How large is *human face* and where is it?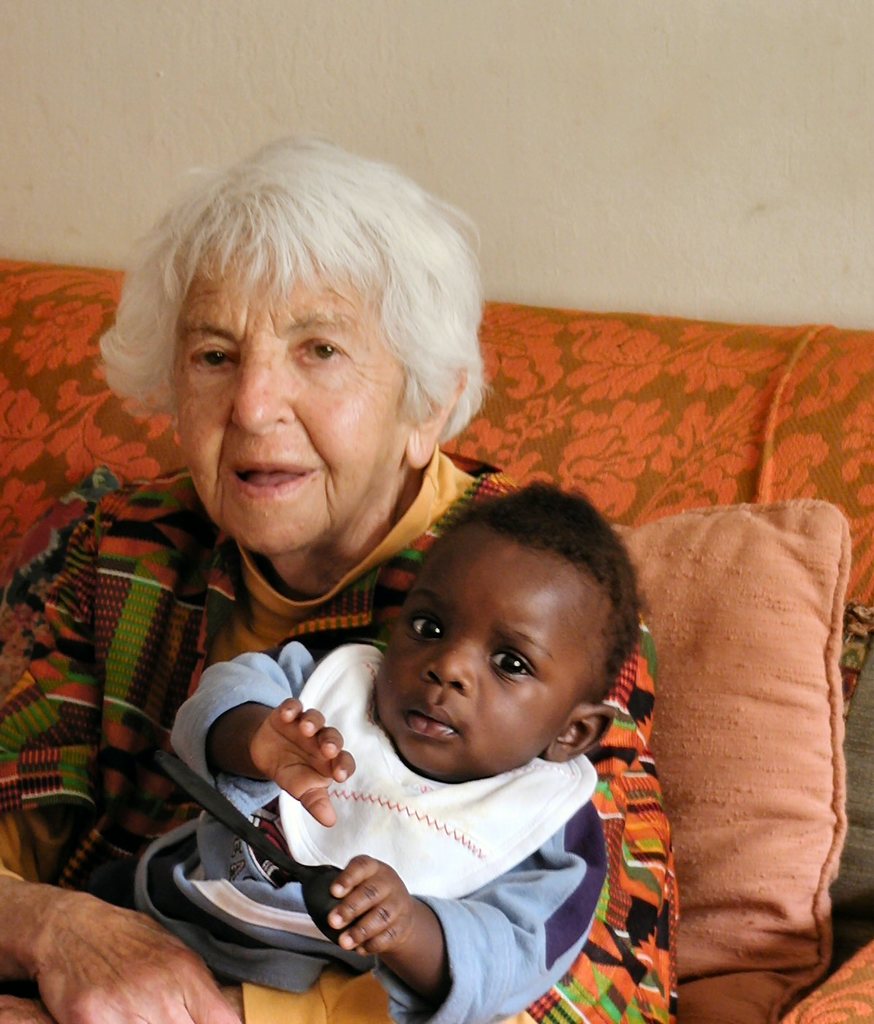
Bounding box: region(373, 553, 562, 786).
